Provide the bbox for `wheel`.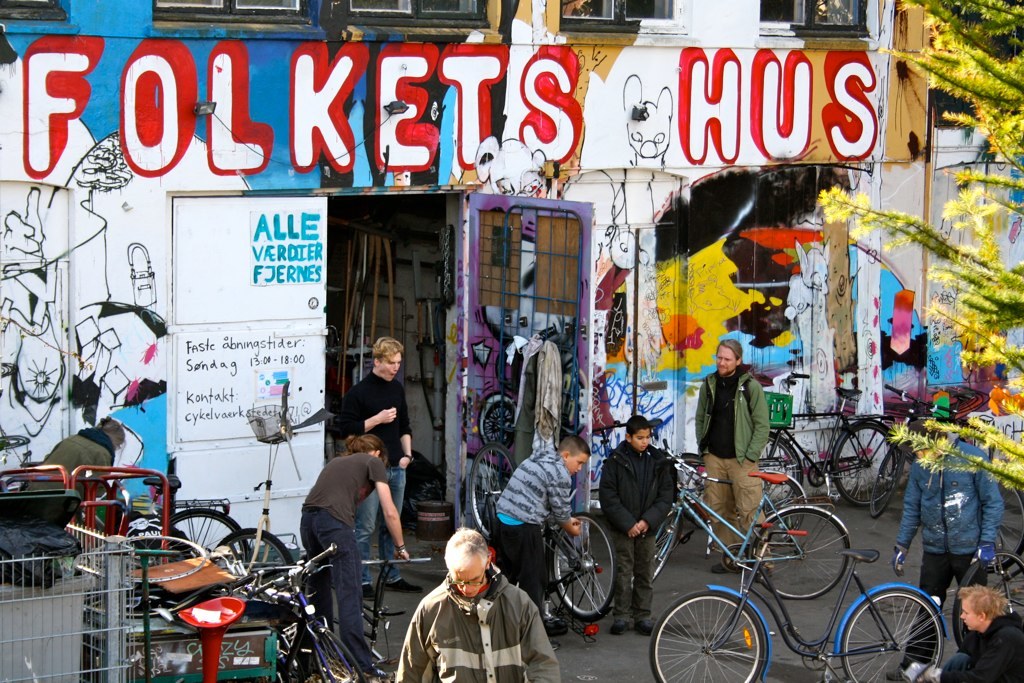
[x1=479, y1=389, x2=515, y2=448].
